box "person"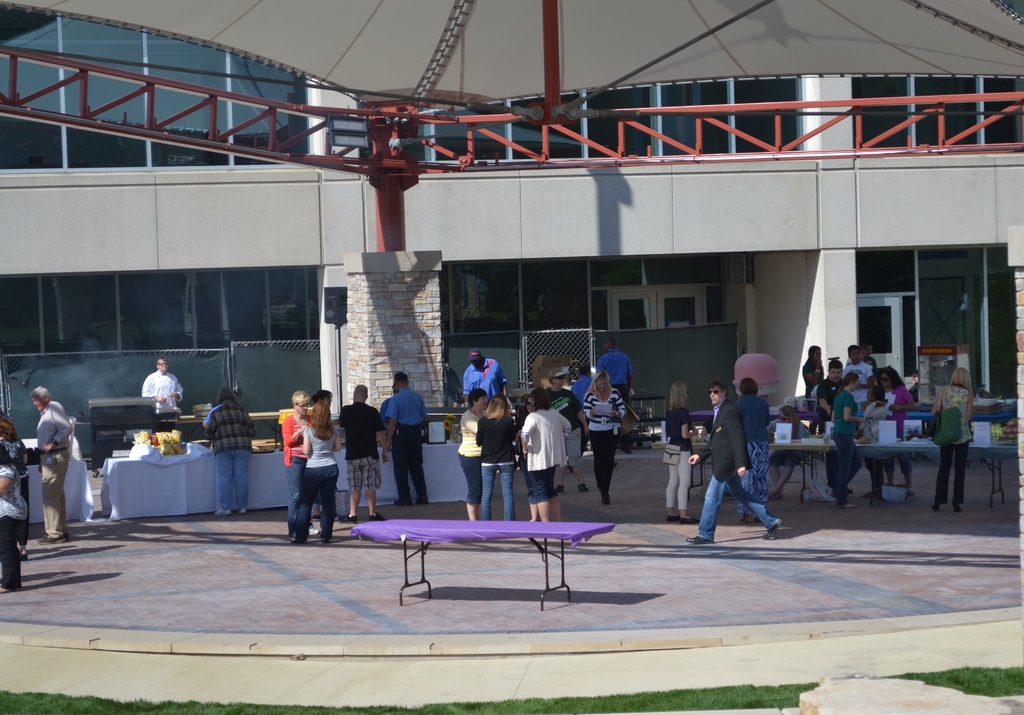
{"x1": 465, "y1": 348, "x2": 508, "y2": 398}
